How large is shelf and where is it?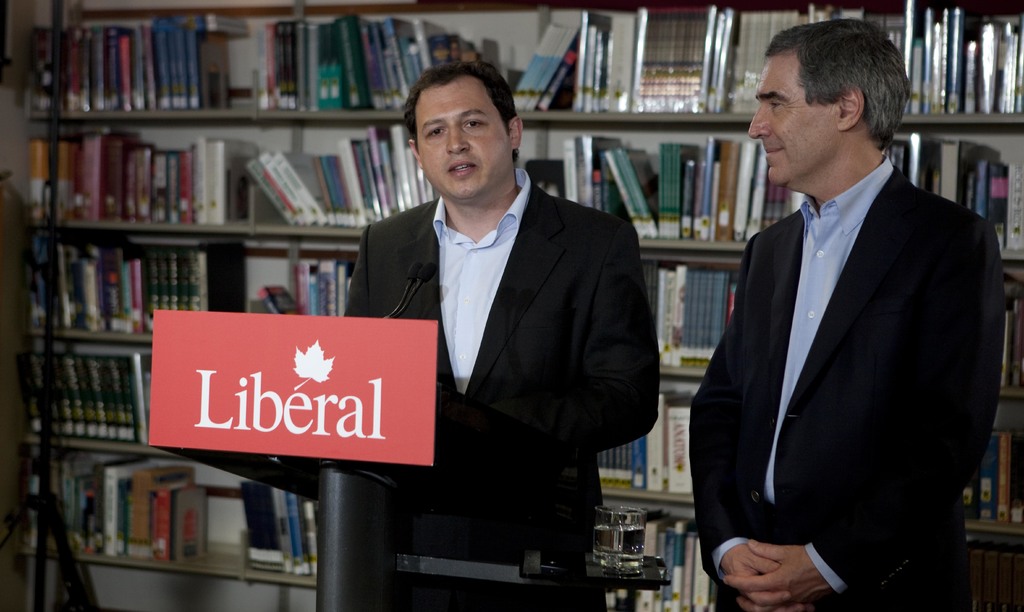
Bounding box: 602, 406, 1023, 526.
